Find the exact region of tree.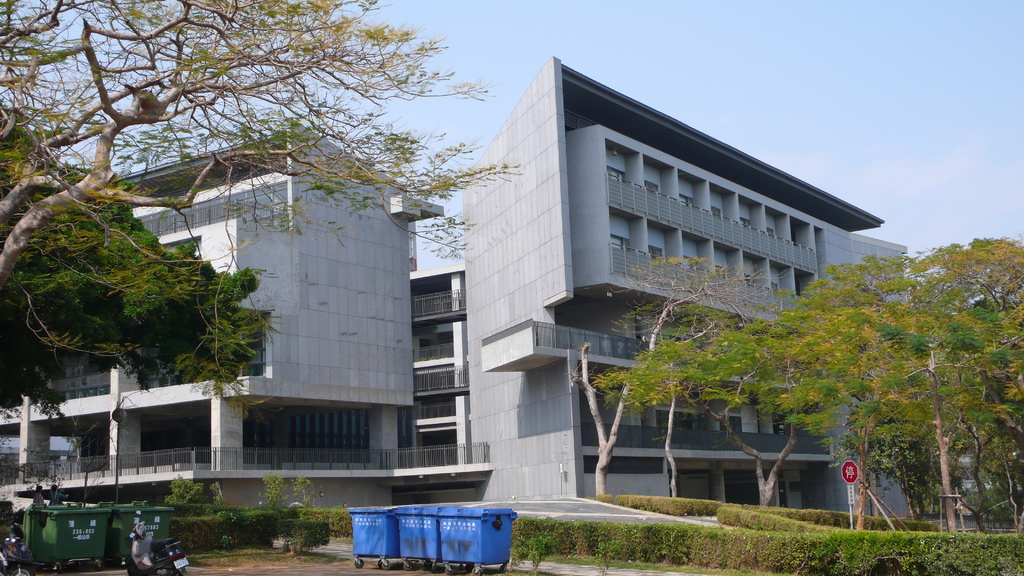
Exact region: detection(572, 239, 1023, 550).
